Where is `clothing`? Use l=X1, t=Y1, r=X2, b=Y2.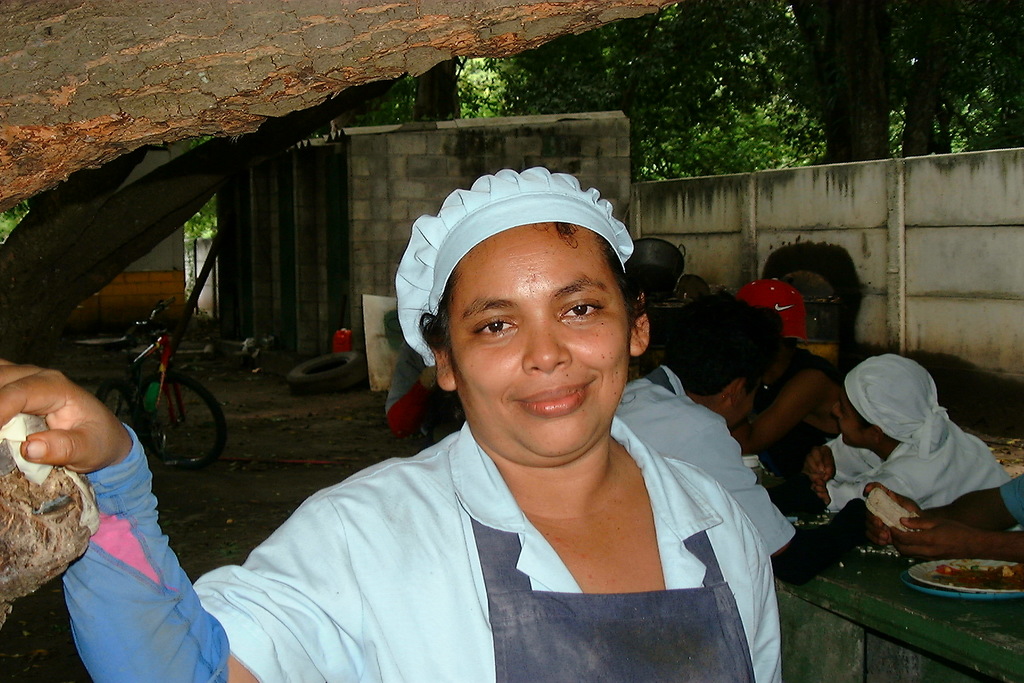
l=822, t=352, r=1014, b=513.
